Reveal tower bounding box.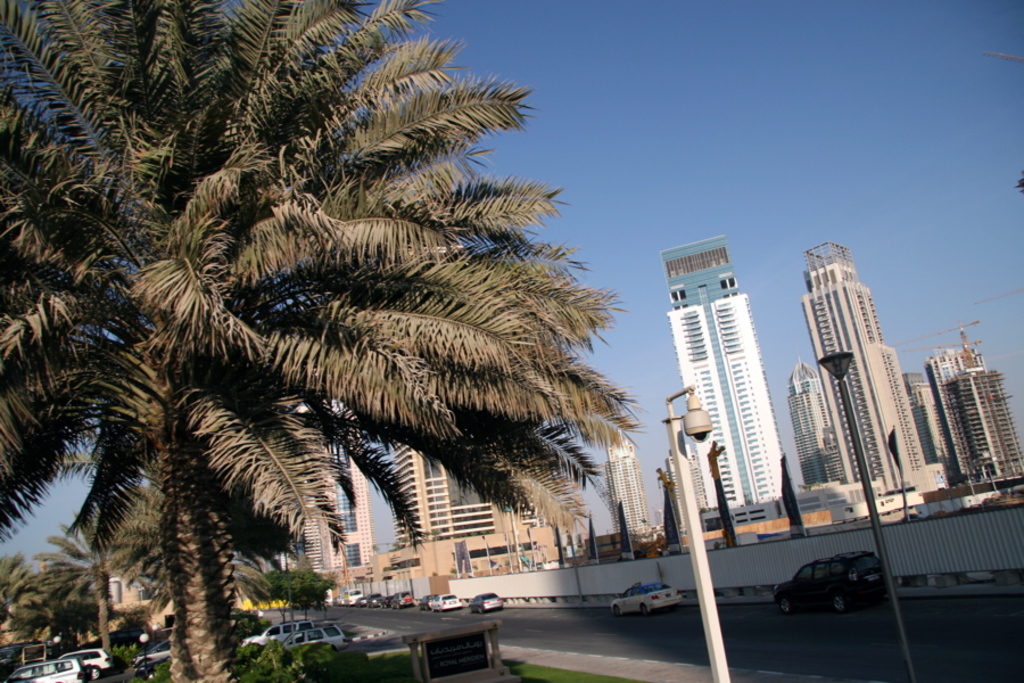
Revealed: (left=327, top=434, right=378, bottom=610).
